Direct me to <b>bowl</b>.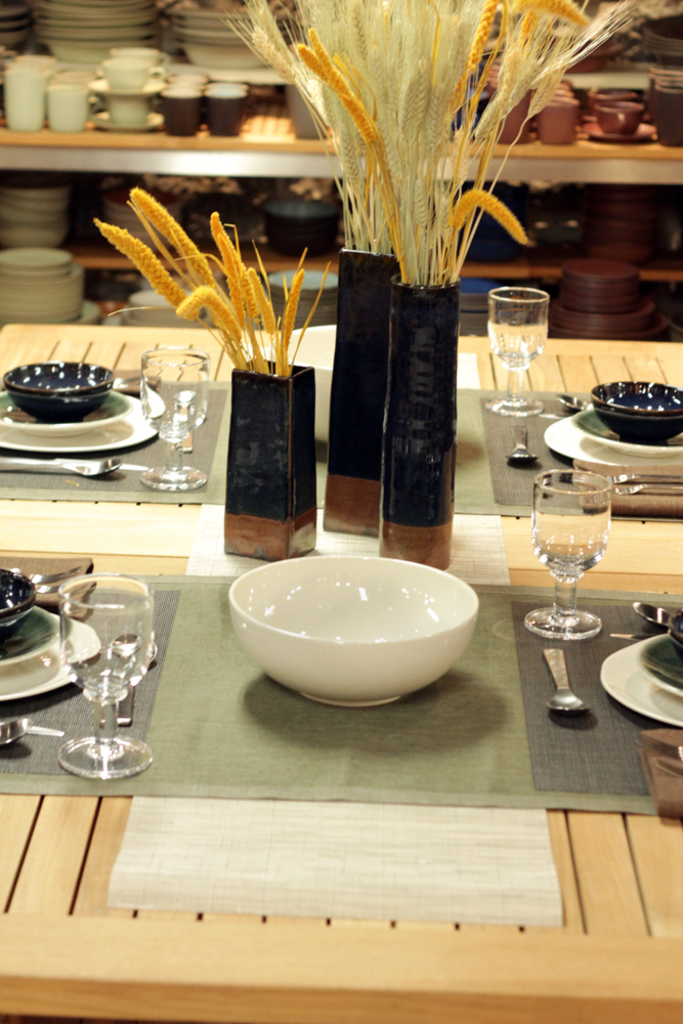
Direction: locate(595, 380, 682, 412).
